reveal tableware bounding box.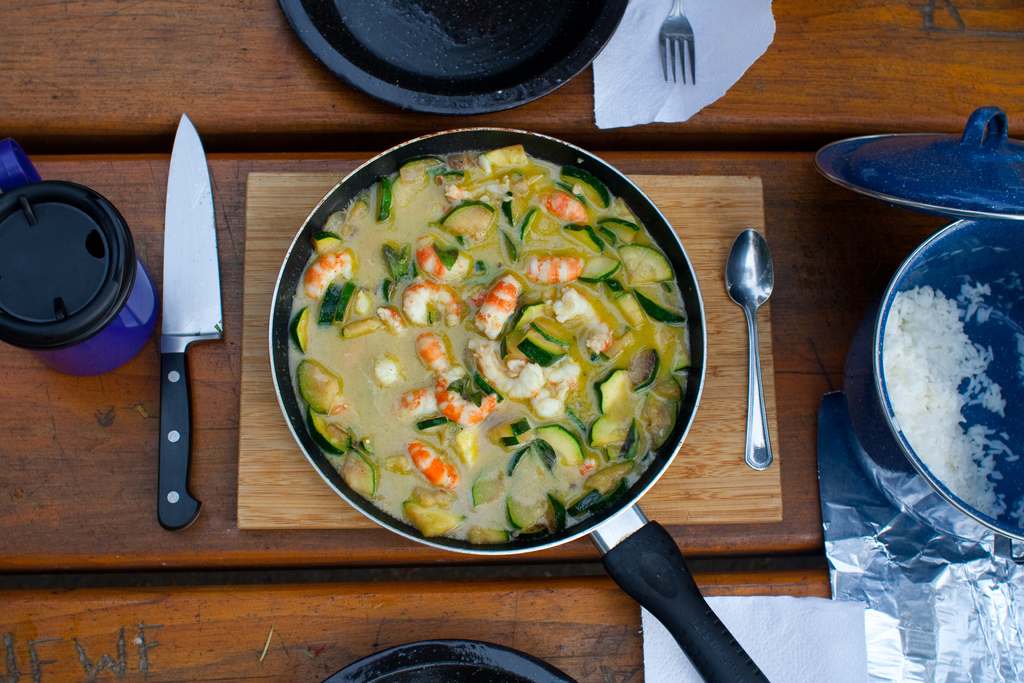
Revealed: bbox(719, 227, 772, 475).
